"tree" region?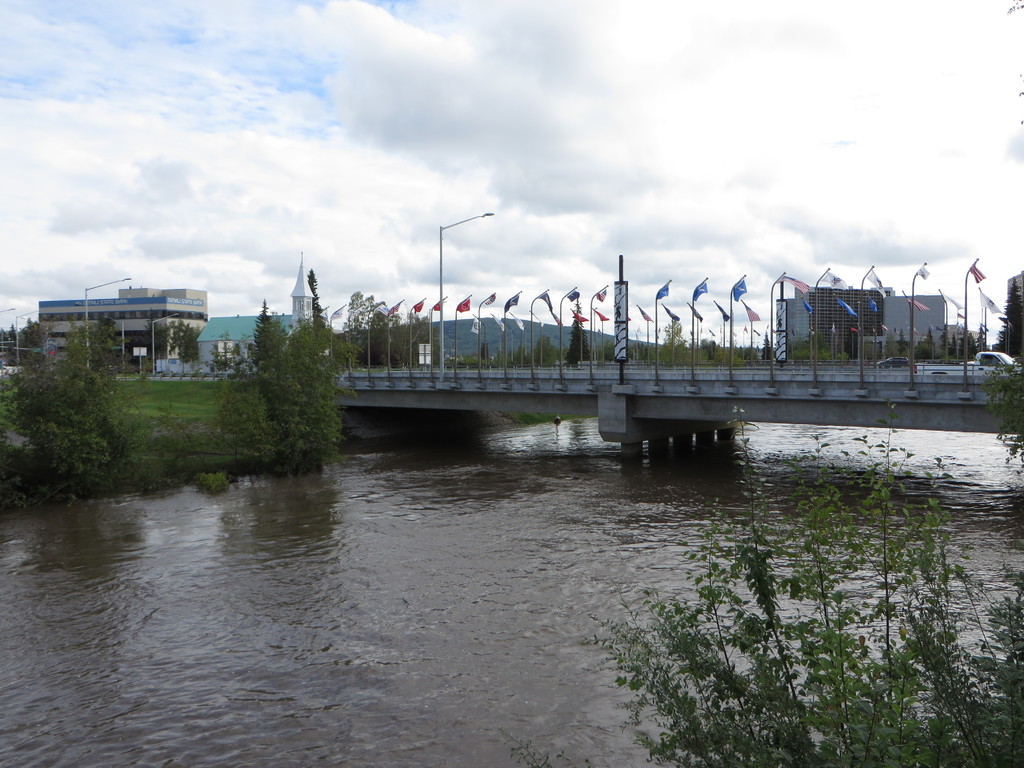
rect(305, 266, 327, 346)
